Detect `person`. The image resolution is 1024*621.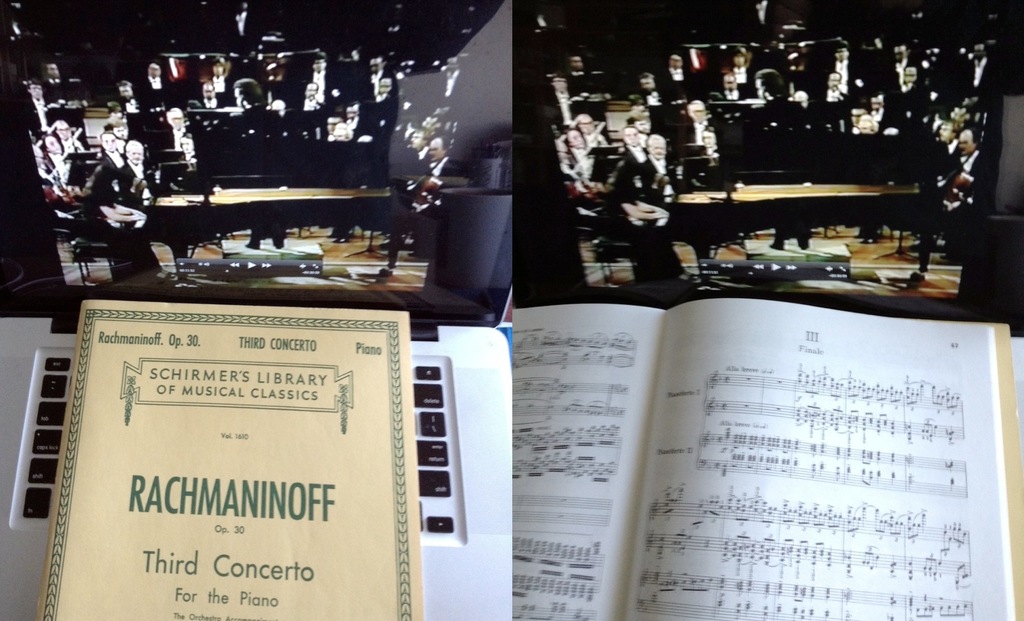
Rect(614, 133, 702, 286).
